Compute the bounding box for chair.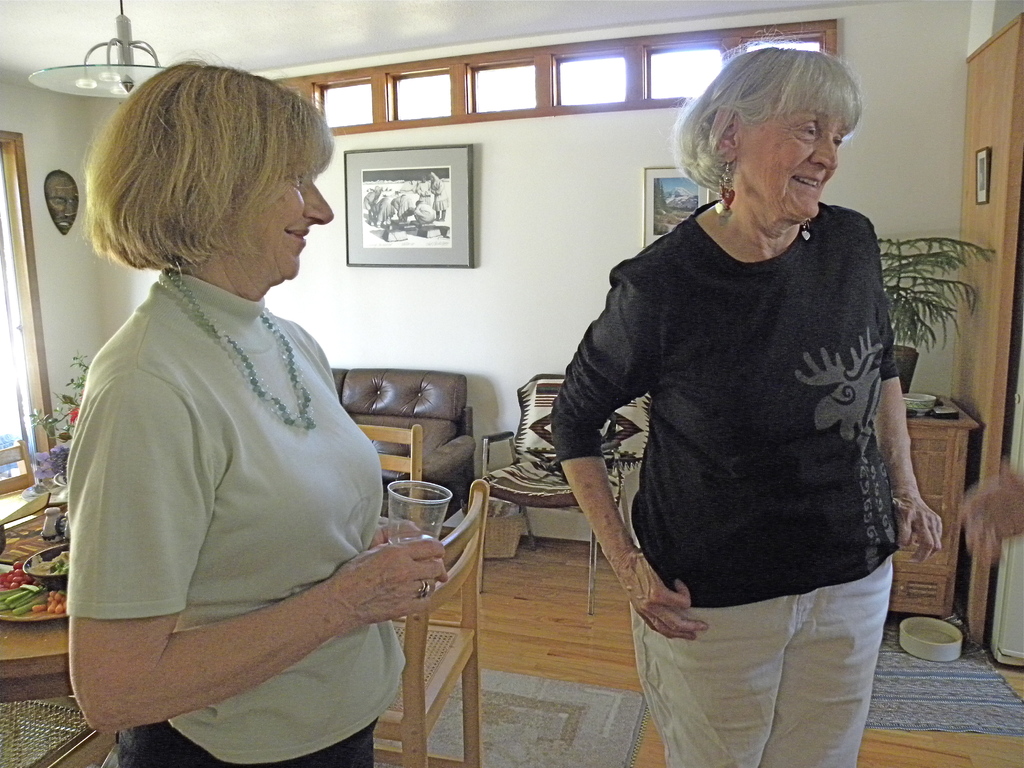
locate(0, 440, 38, 501).
